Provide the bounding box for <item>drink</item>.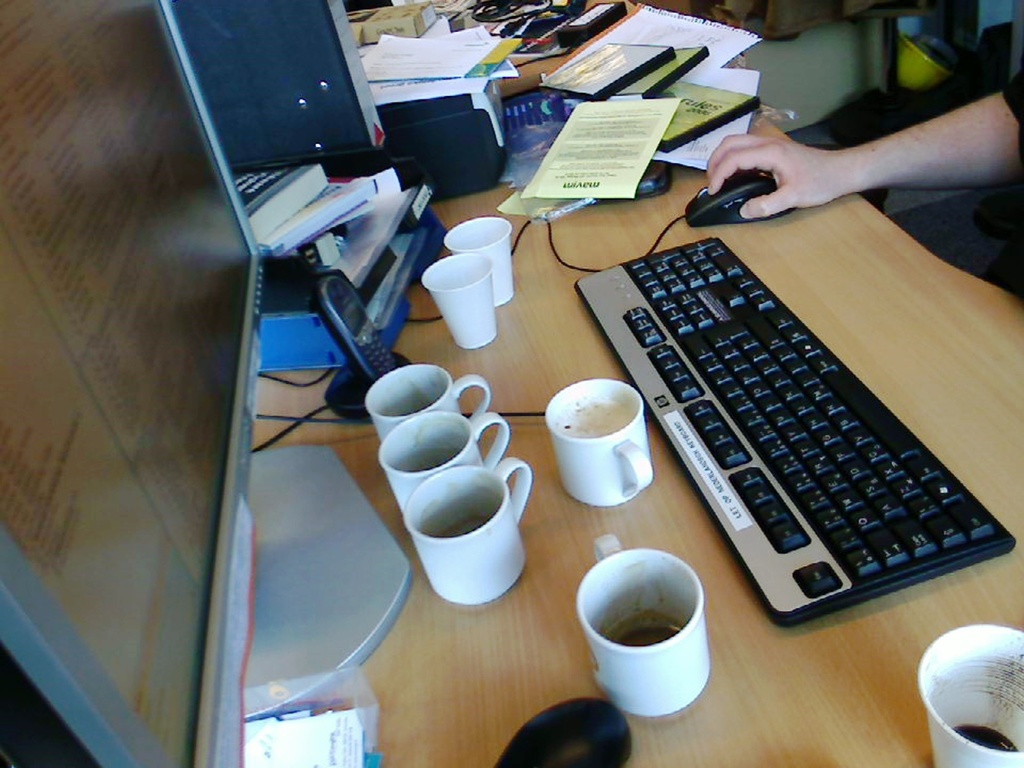
detection(618, 623, 680, 647).
